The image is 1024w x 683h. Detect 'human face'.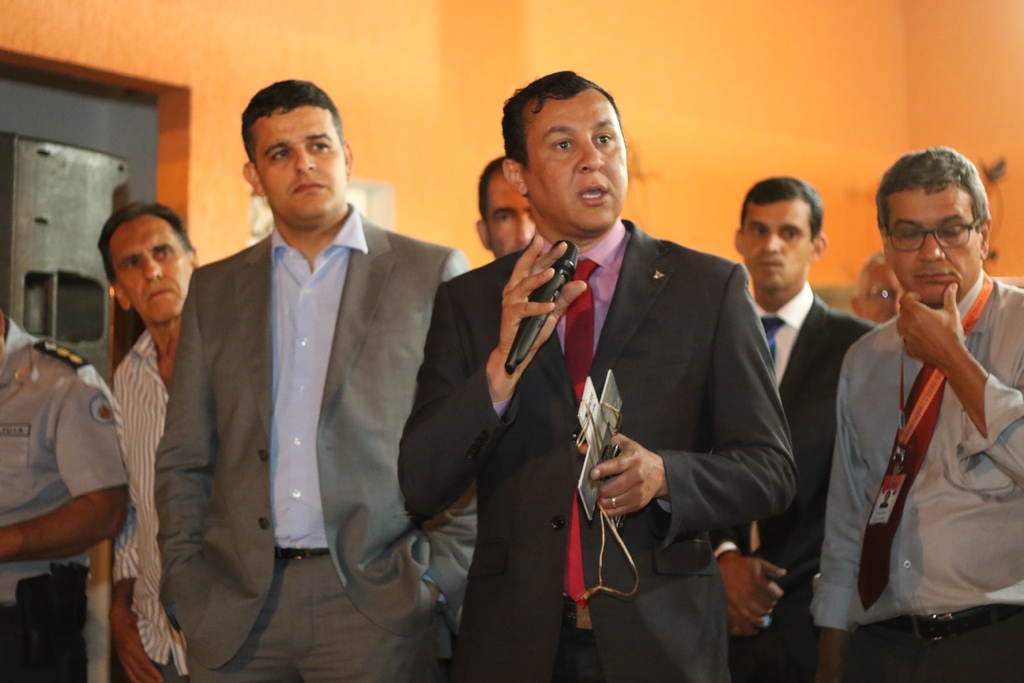
Detection: box=[102, 210, 189, 327].
